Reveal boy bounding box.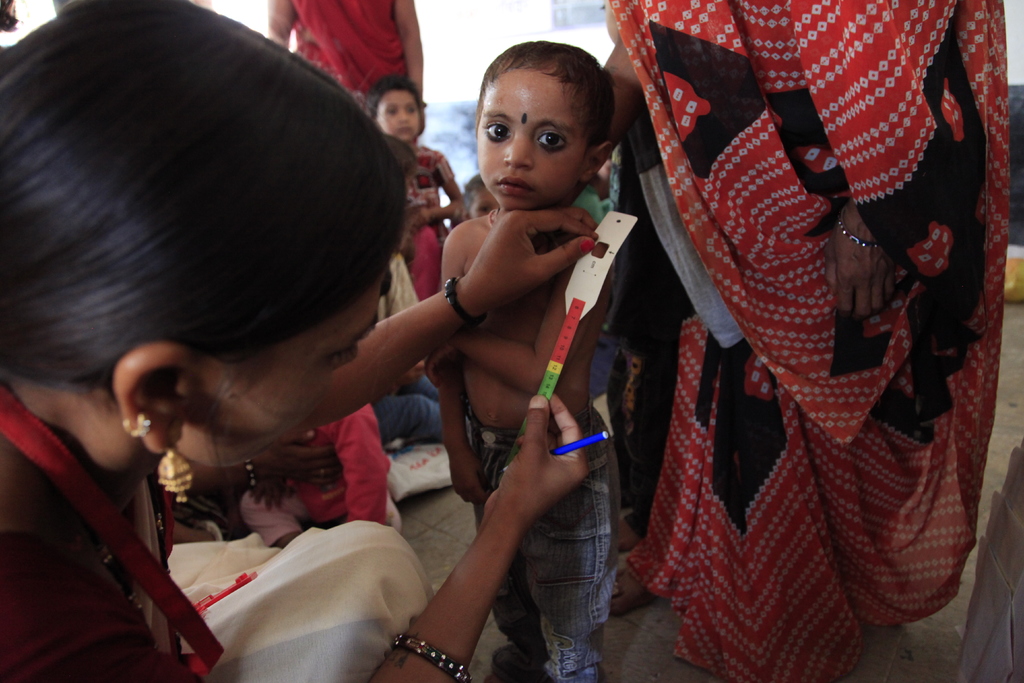
Revealed: region(413, 43, 629, 682).
